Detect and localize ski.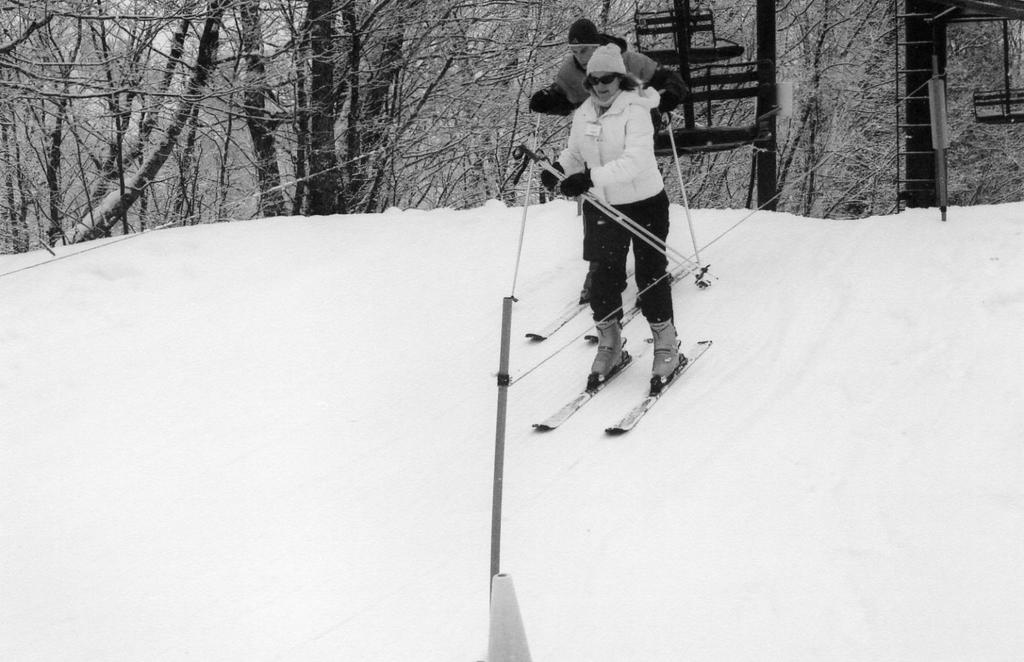
Localized at <box>484,239,772,446</box>.
